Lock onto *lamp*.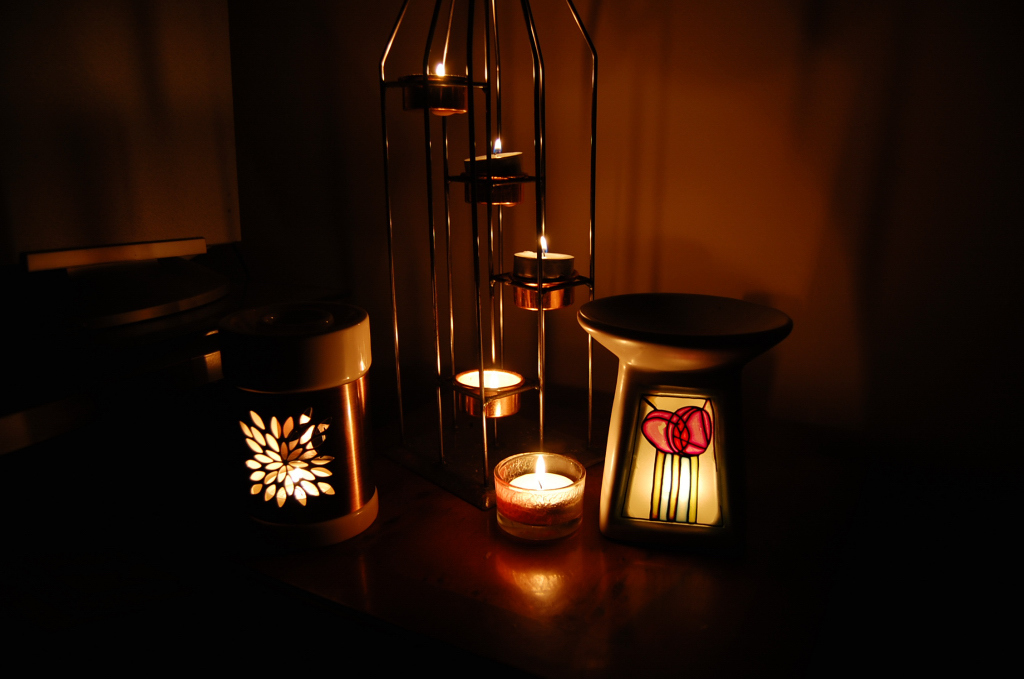
Locked: x1=215, y1=279, x2=406, y2=552.
